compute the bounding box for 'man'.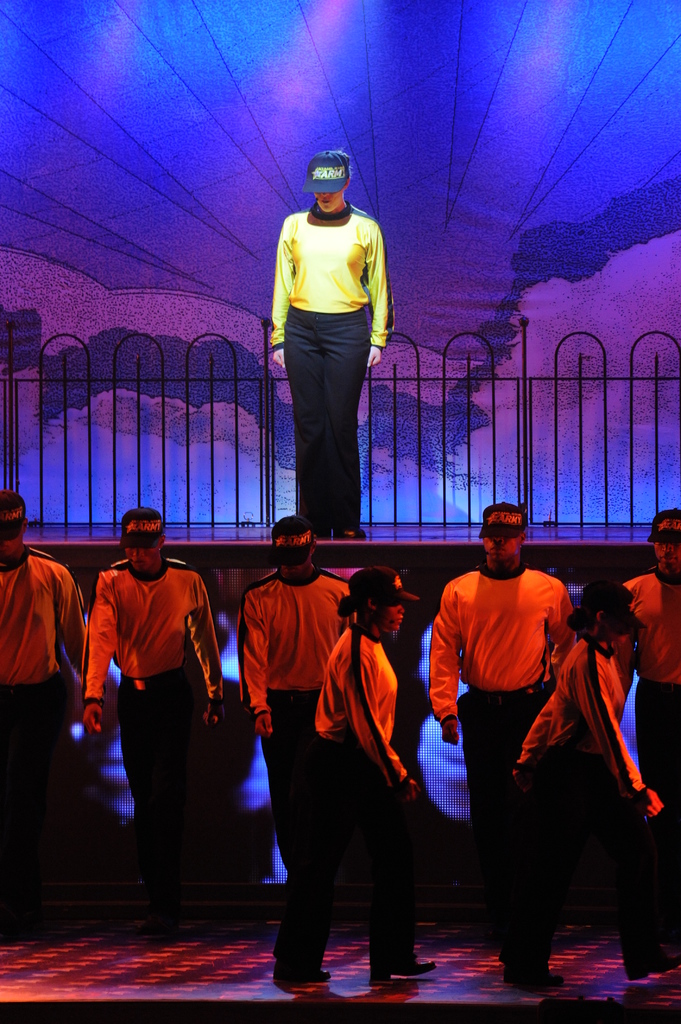
605,495,680,928.
